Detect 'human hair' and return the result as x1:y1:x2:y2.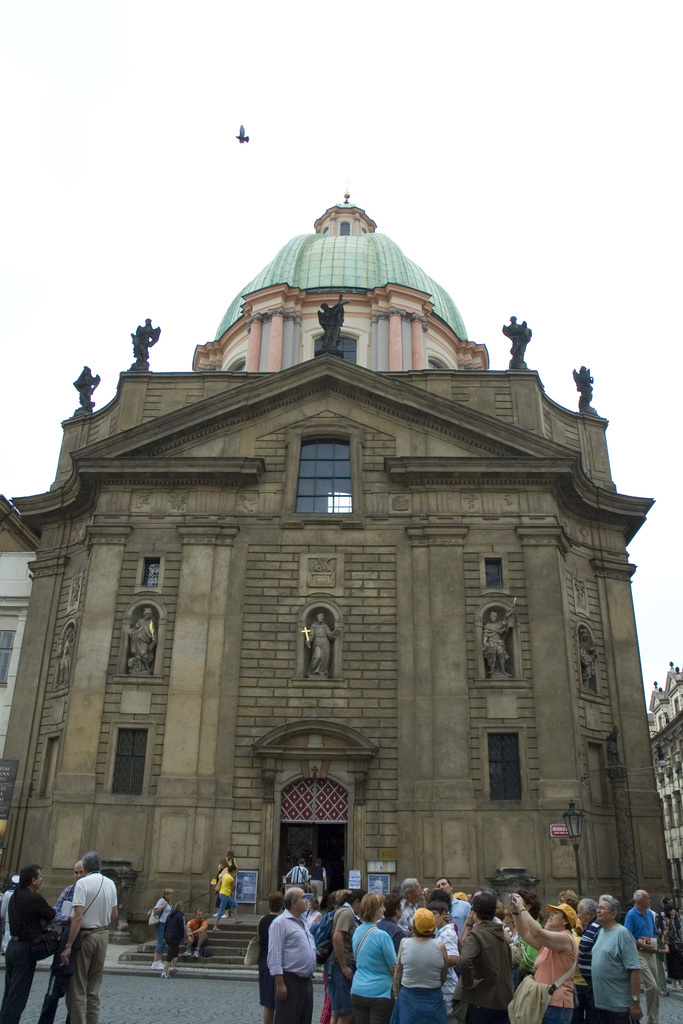
17:866:43:887.
